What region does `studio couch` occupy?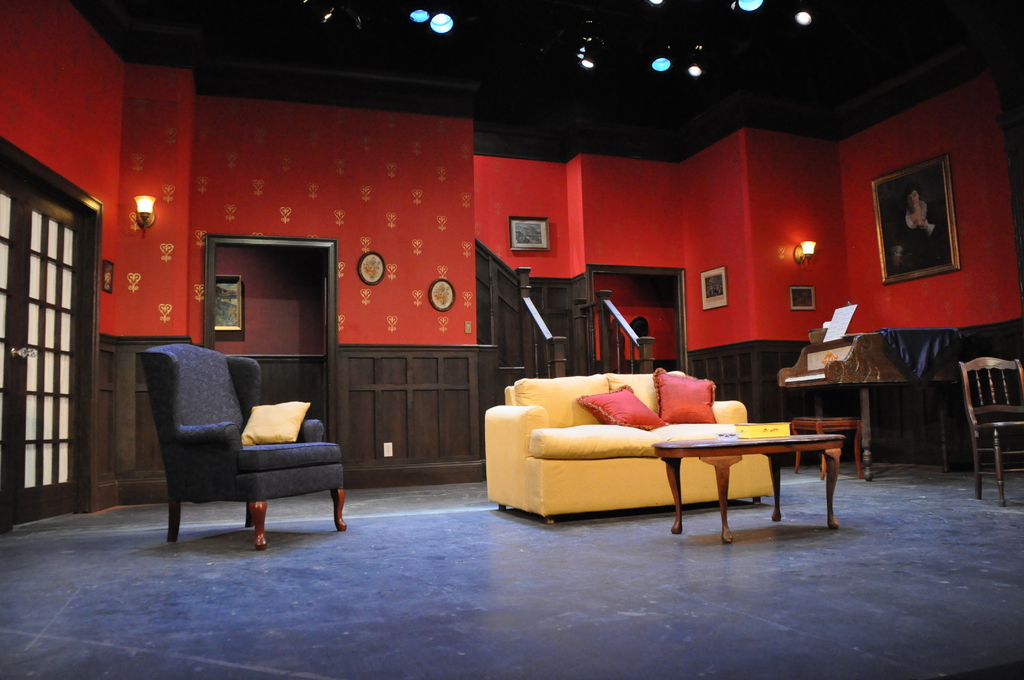
<box>479,359,792,531</box>.
